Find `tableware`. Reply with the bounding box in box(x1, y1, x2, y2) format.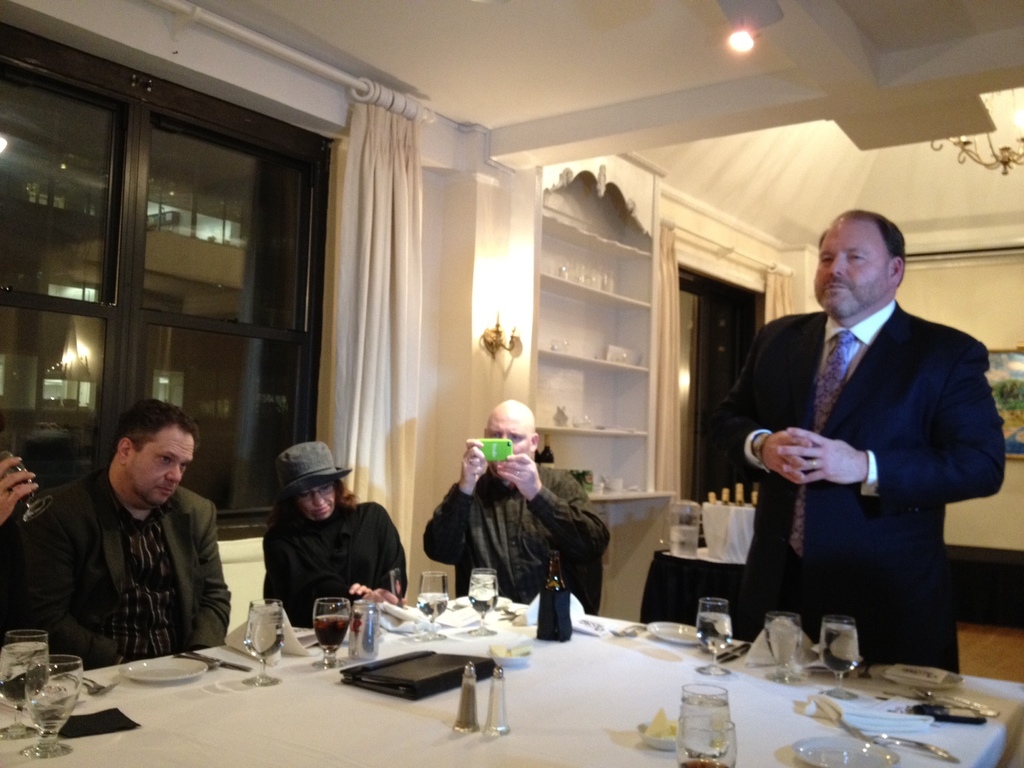
box(678, 687, 731, 761).
